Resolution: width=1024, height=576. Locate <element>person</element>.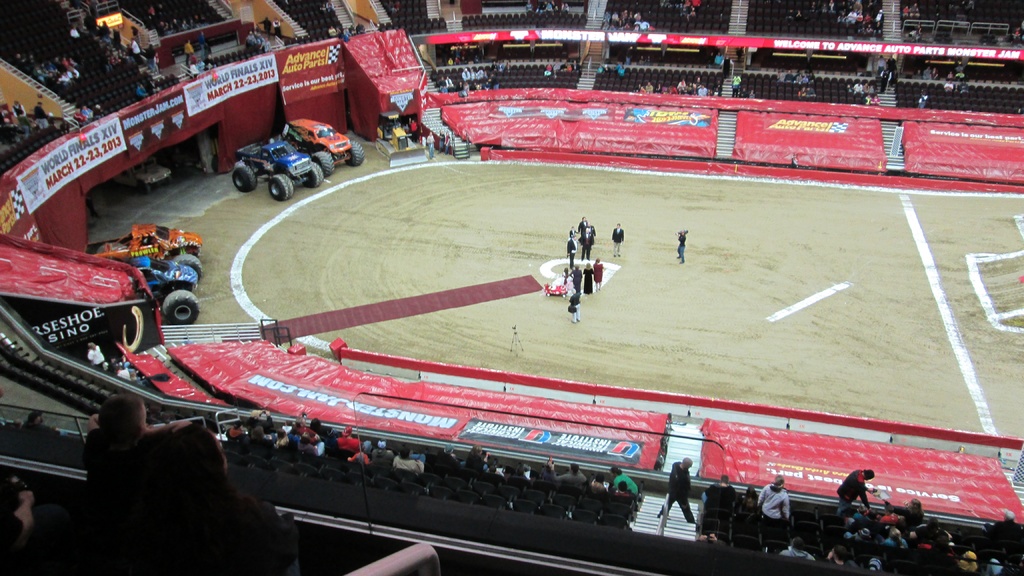
[584,223,596,260].
